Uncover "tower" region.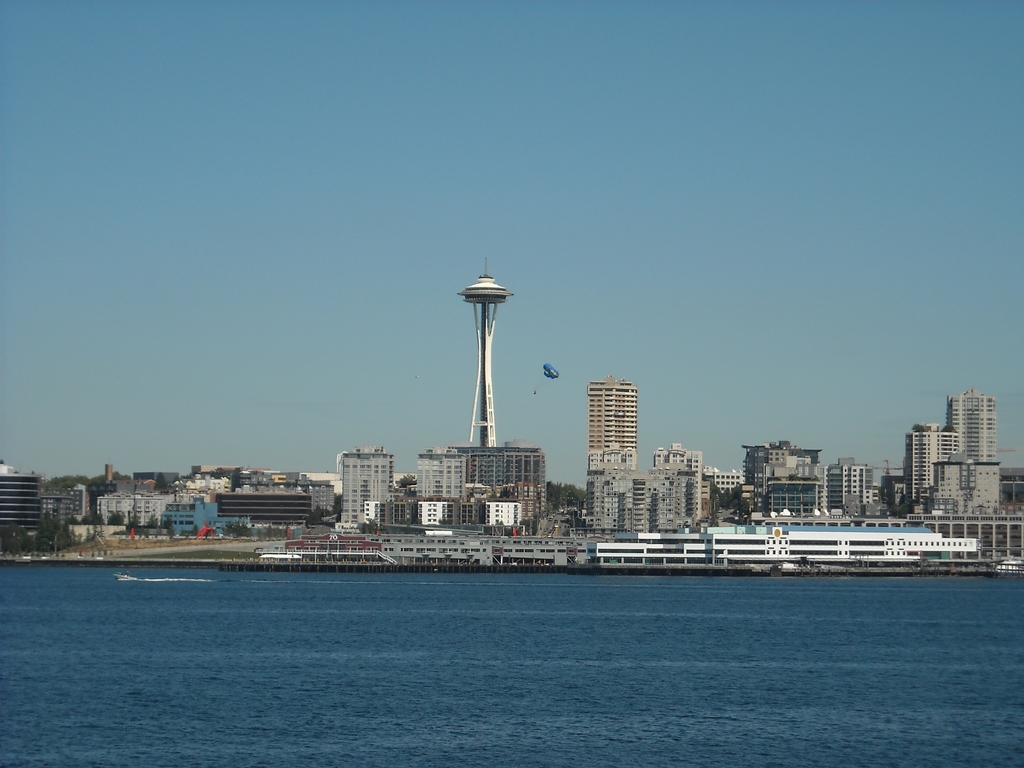
Uncovered: region(952, 394, 993, 462).
